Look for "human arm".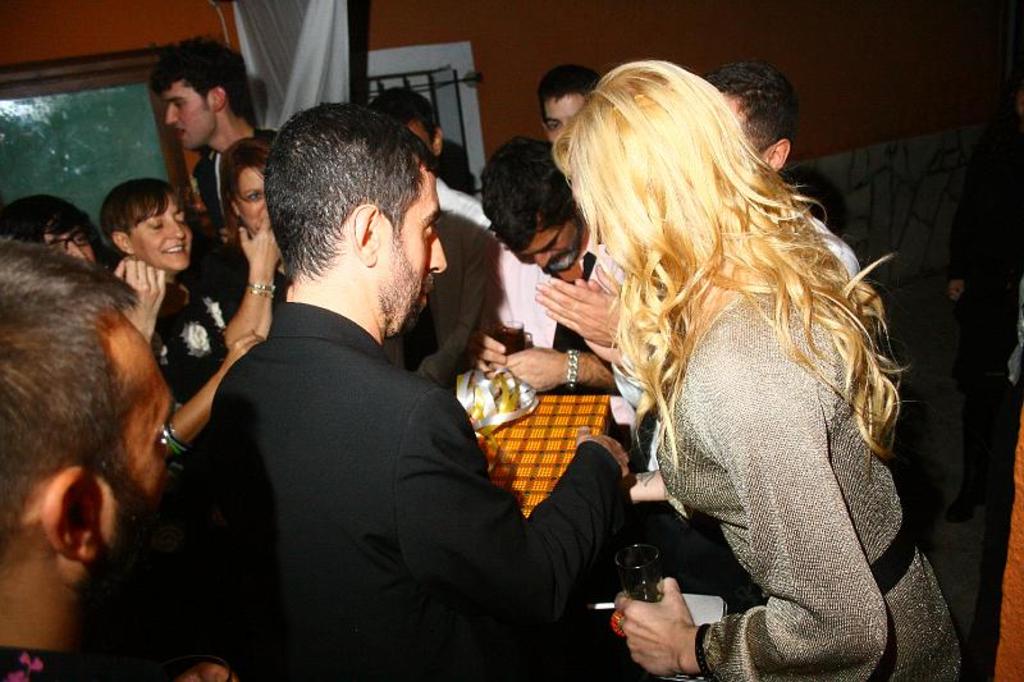
Found: bbox(581, 335, 618, 363).
